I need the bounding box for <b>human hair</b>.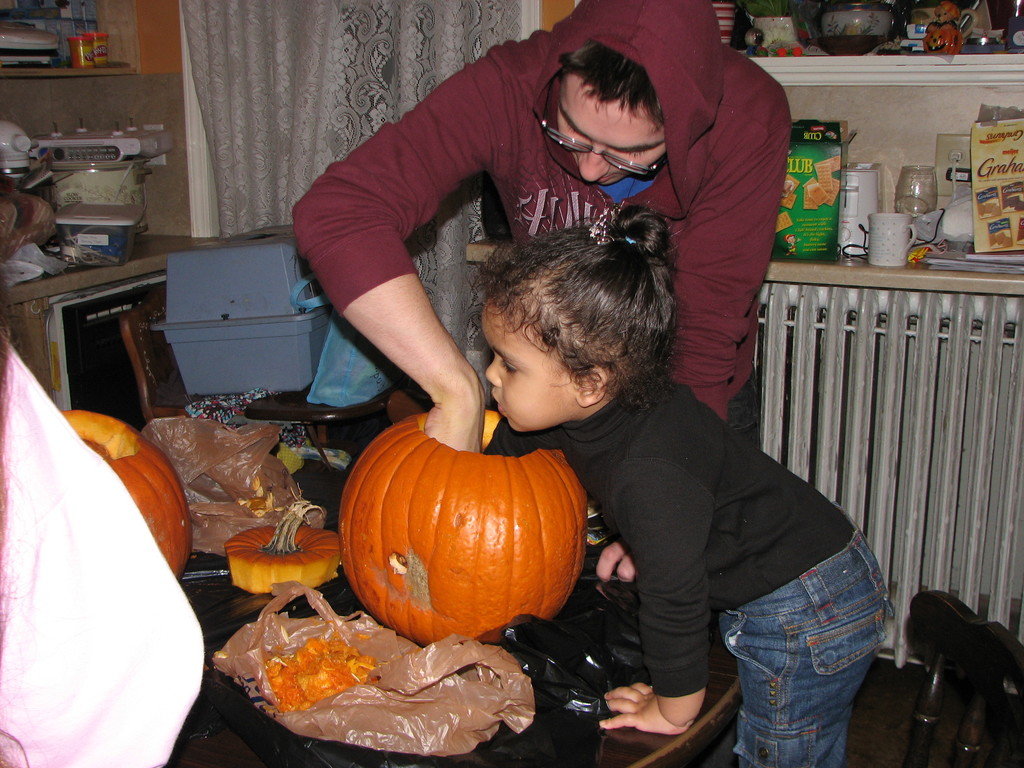
Here it is: 540, 29, 656, 121.
